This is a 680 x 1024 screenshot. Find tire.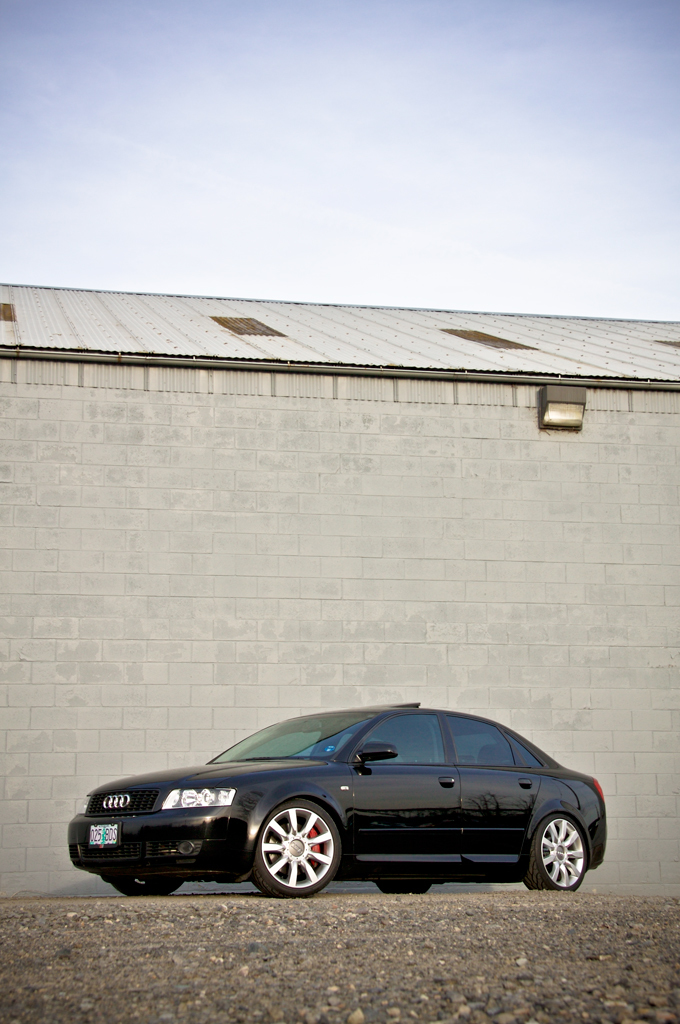
Bounding box: {"left": 249, "top": 792, "right": 355, "bottom": 900}.
